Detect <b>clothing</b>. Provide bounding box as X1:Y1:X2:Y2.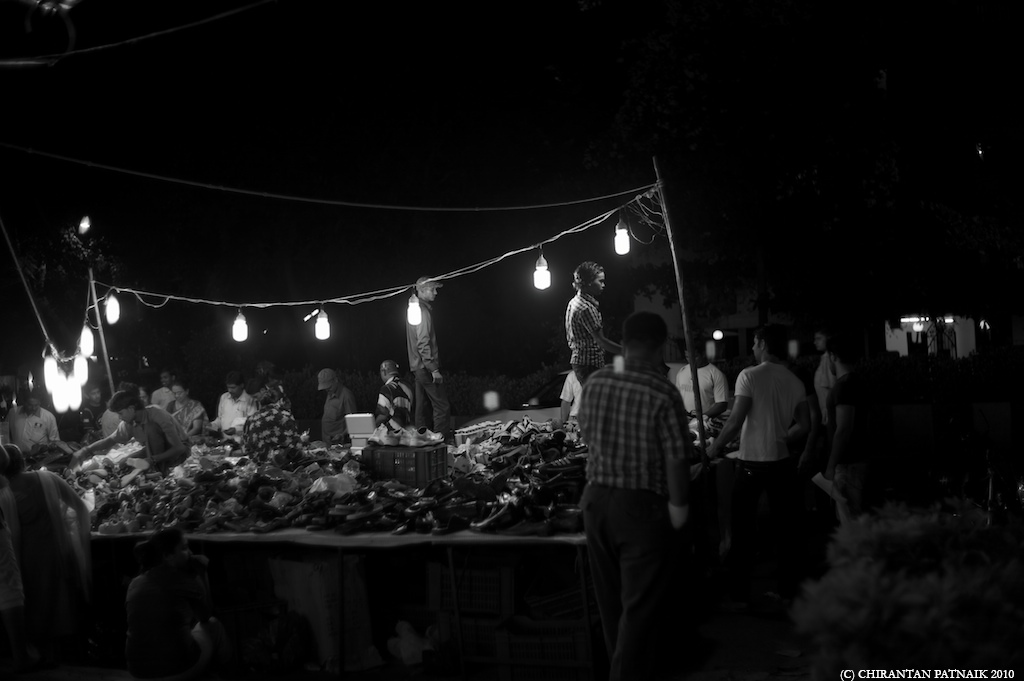
690:361:729:421.
